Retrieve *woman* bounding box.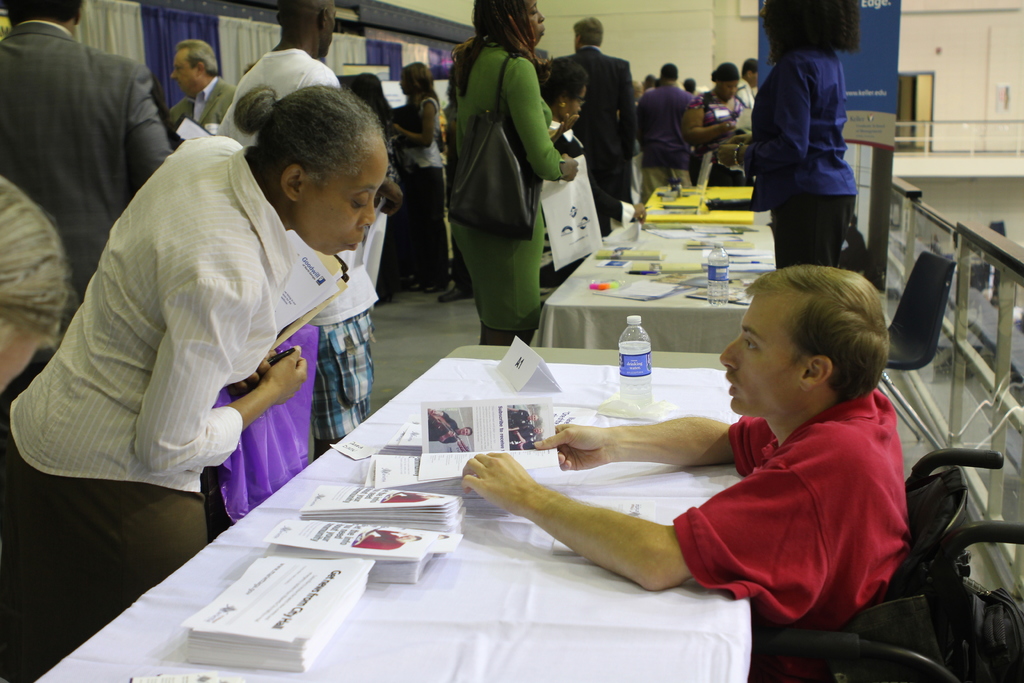
Bounding box: (0,89,388,681).
